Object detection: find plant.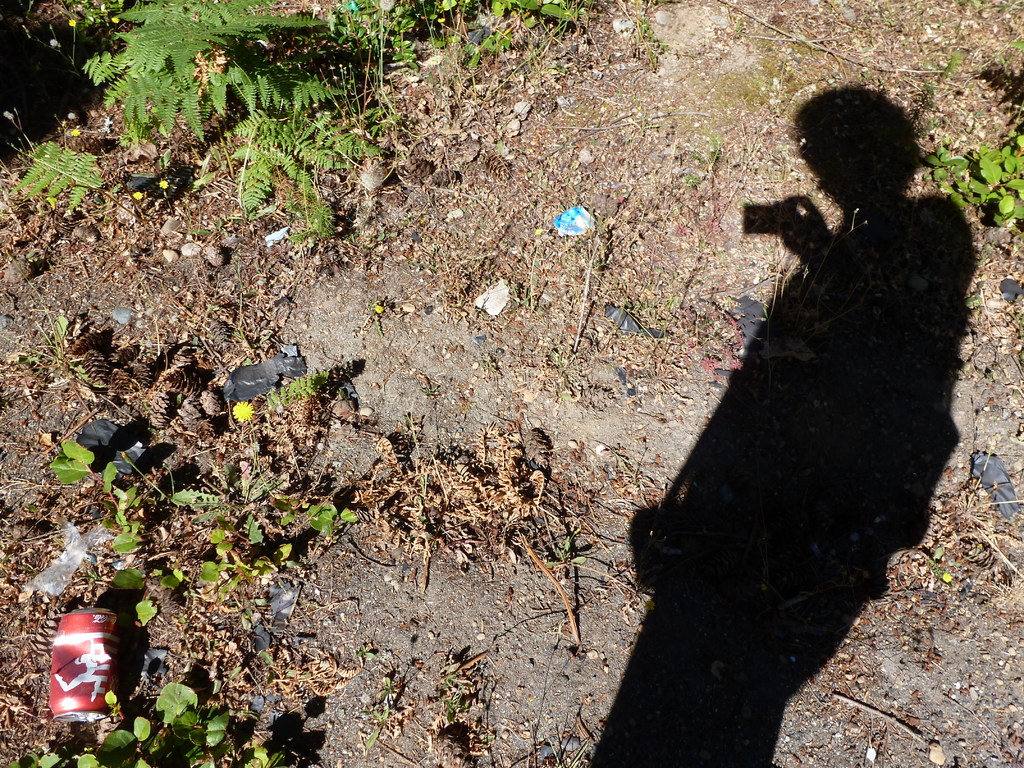
bbox=[228, 365, 334, 424].
